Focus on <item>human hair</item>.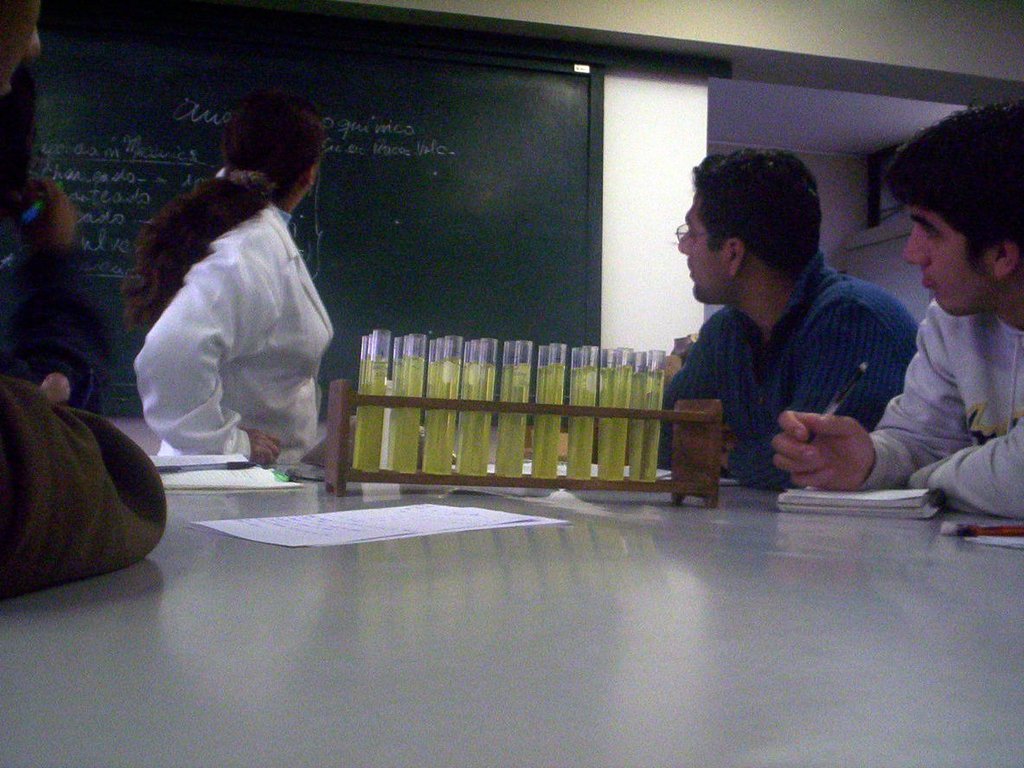
Focused at locate(117, 83, 327, 328).
